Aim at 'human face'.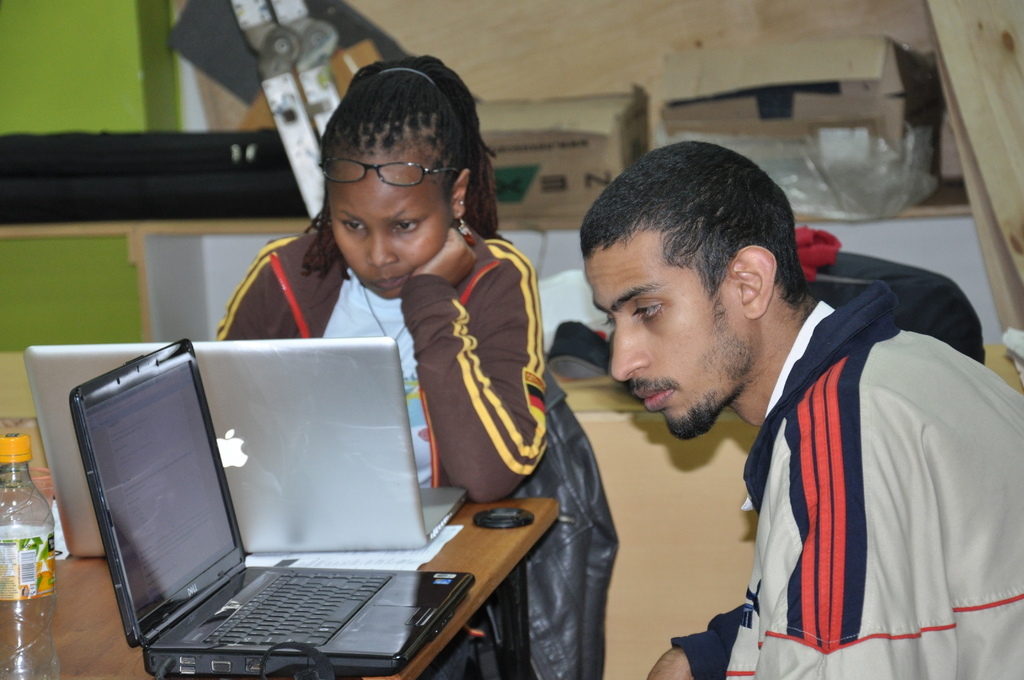
Aimed at (left=579, top=255, right=762, bottom=428).
